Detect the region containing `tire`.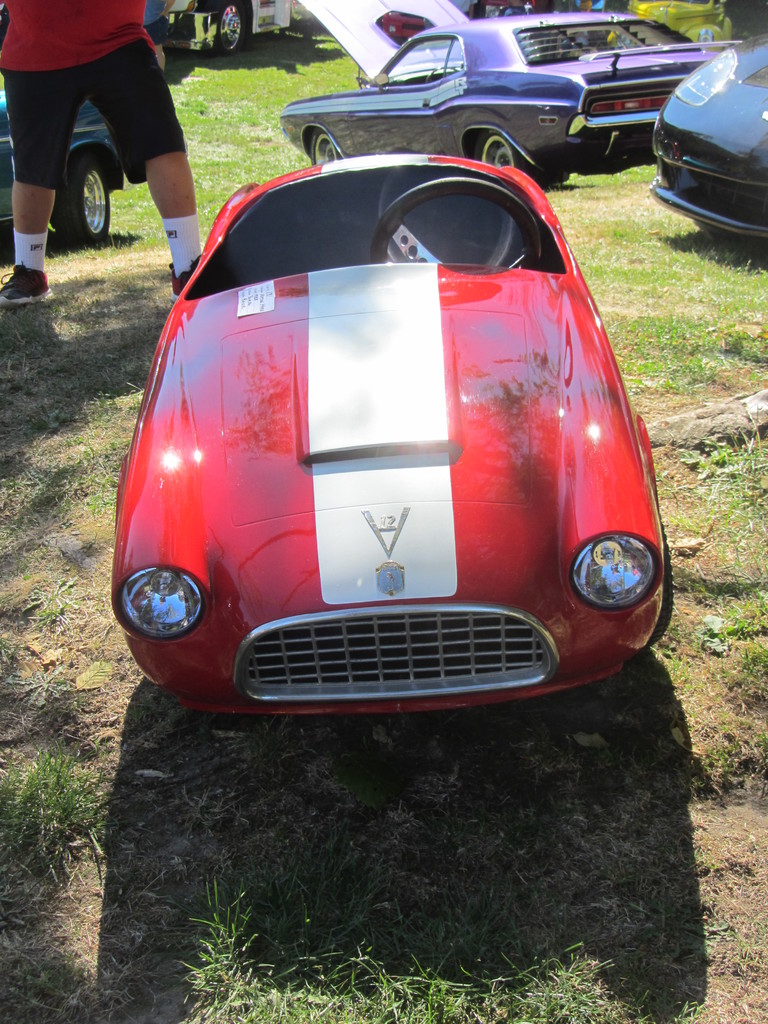
{"x1": 36, "y1": 120, "x2": 107, "y2": 226}.
